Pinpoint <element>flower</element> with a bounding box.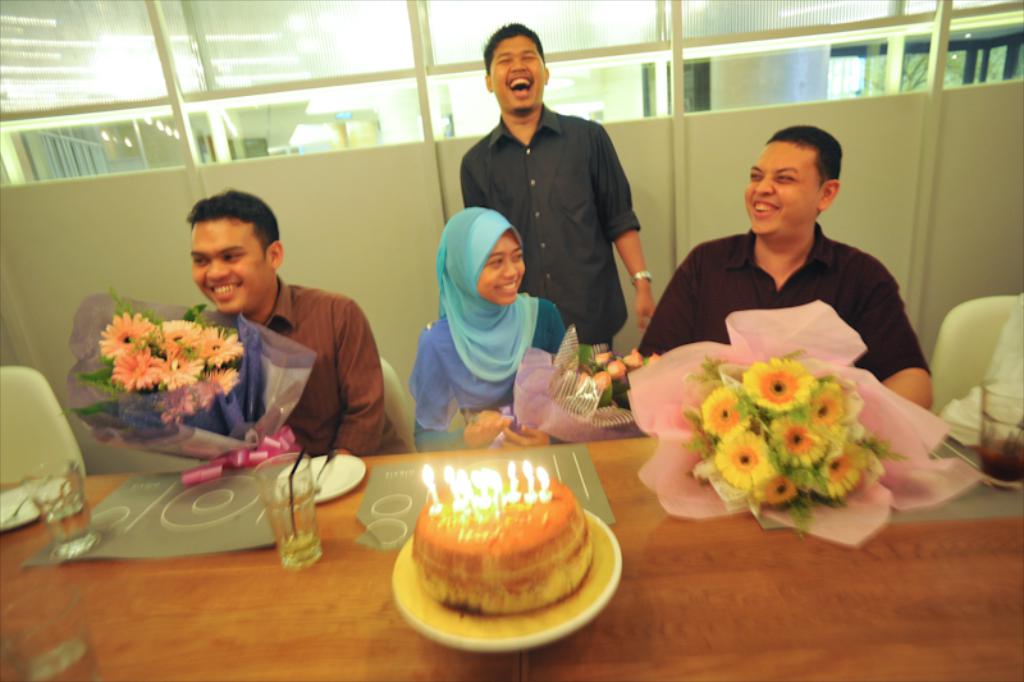
[left=622, top=348, right=646, bottom=369].
